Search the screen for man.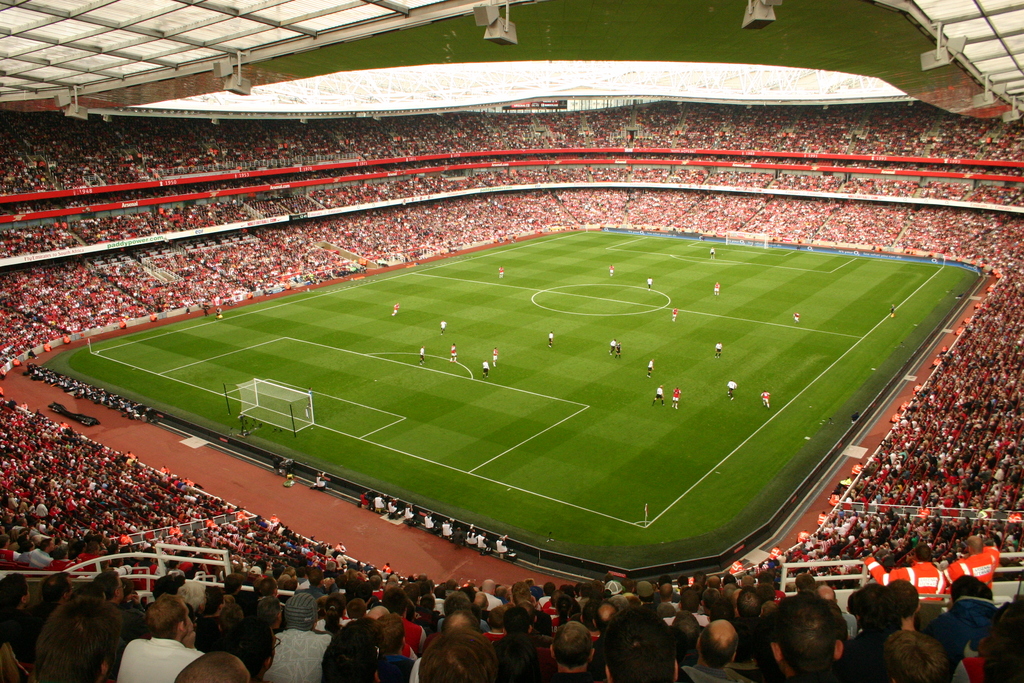
Found at <box>385,614,417,682</box>.
